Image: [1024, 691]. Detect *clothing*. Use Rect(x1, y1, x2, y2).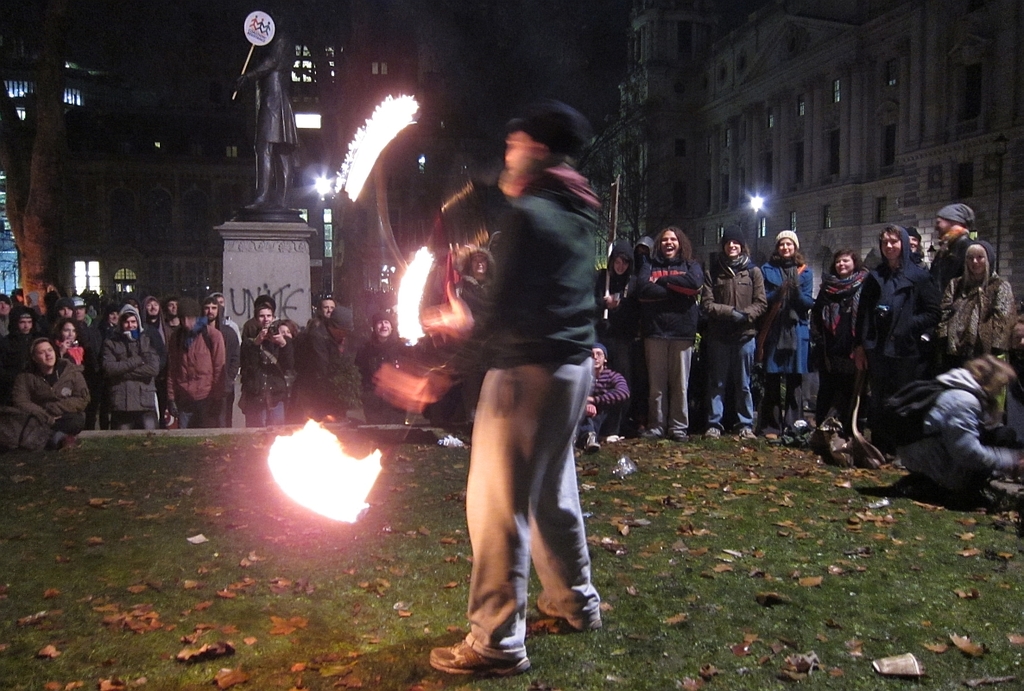
Rect(893, 375, 1023, 500).
